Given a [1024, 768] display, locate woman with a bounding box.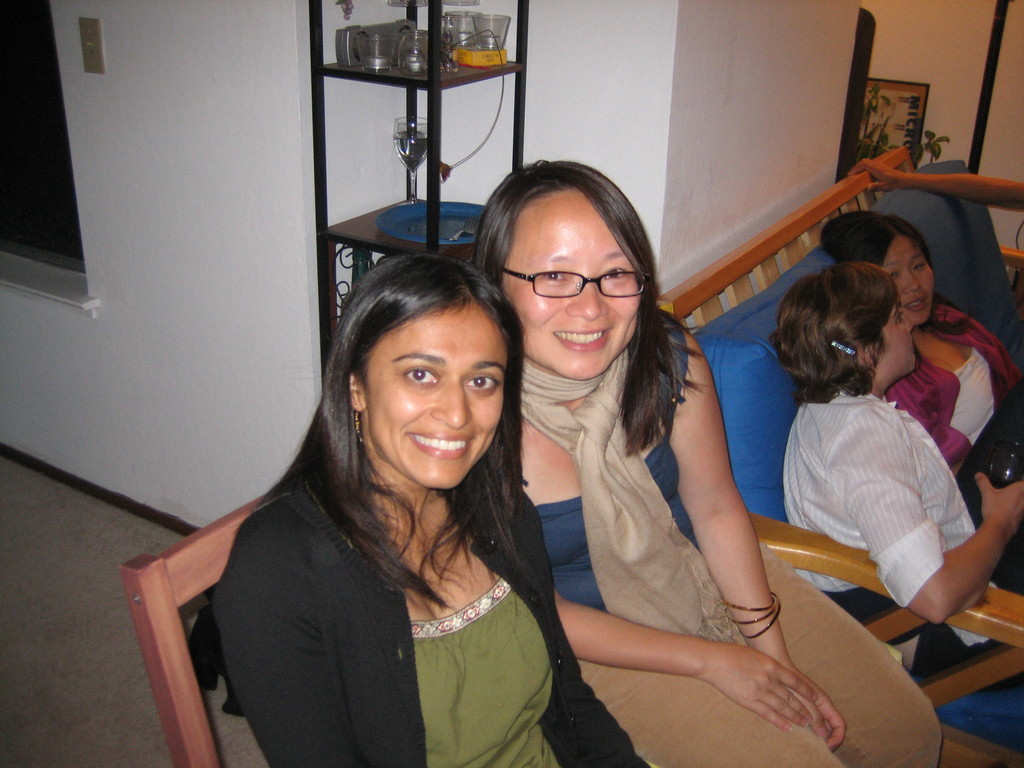
Located: region(762, 268, 1023, 737).
